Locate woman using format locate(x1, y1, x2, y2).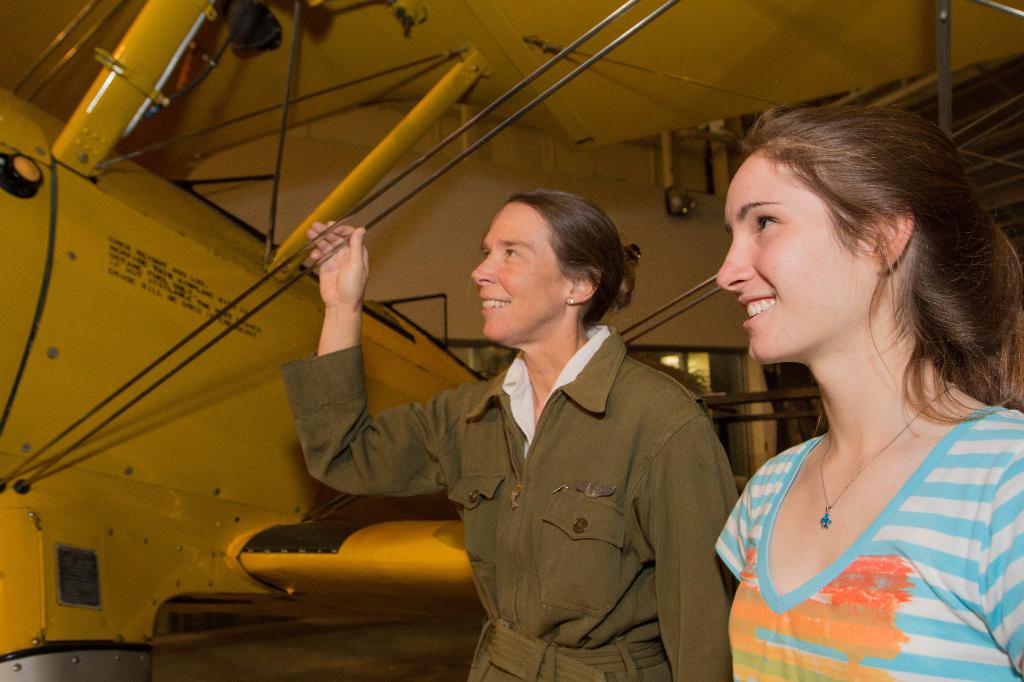
locate(710, 103, 1023, 681).
